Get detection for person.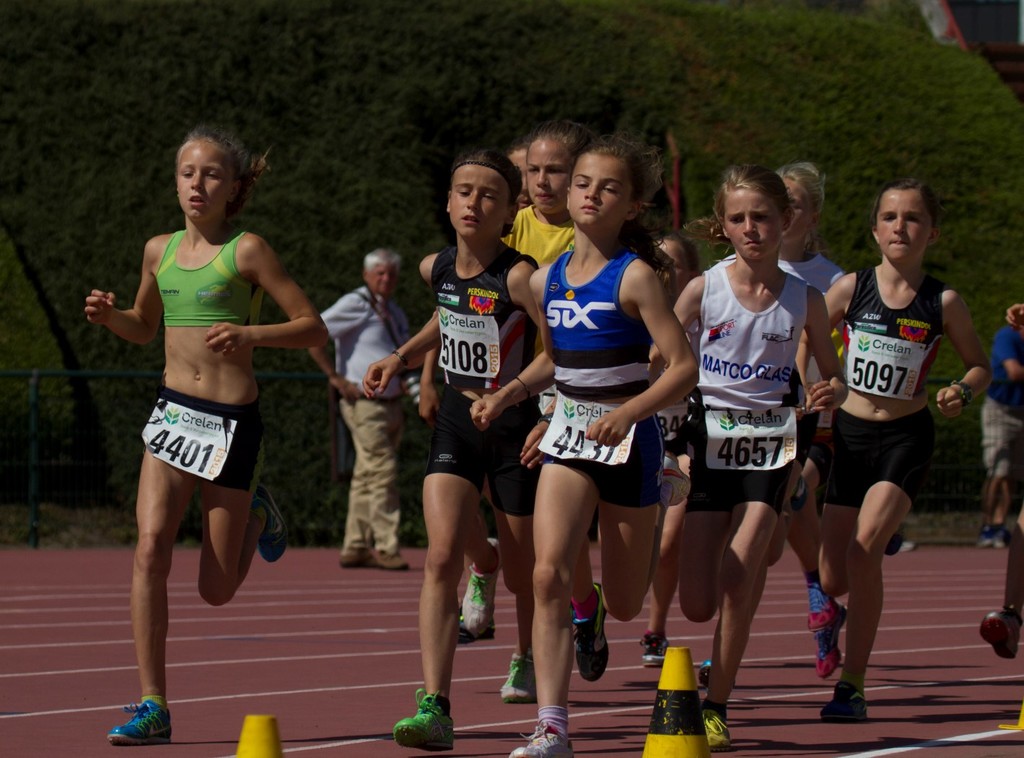
Detection: 980:321:1021:543.
